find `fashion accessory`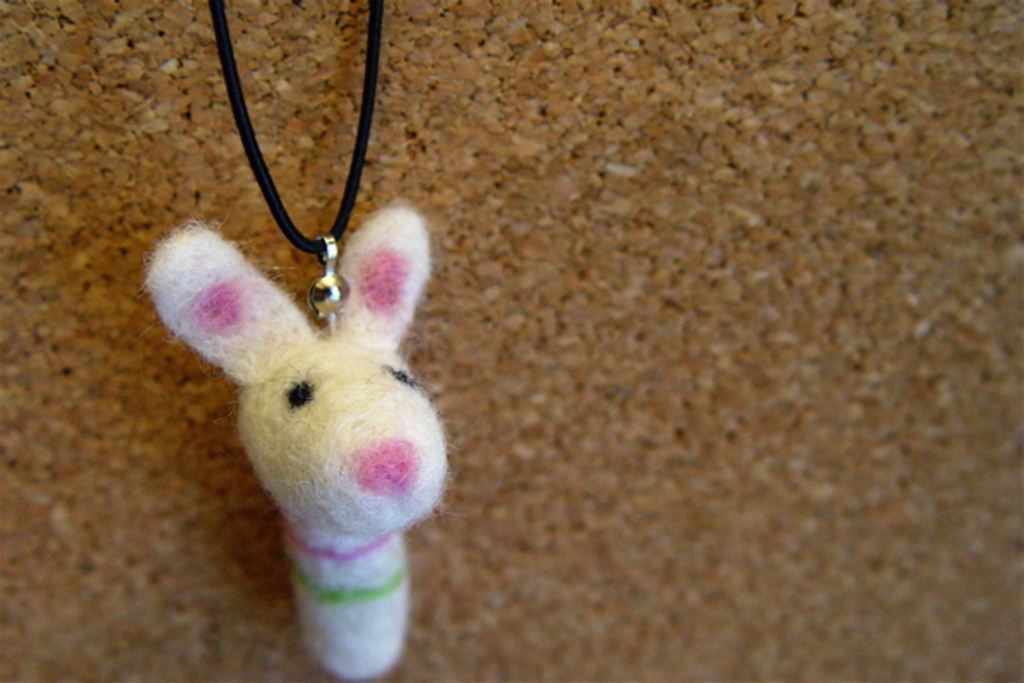
[139,0,450,681]
